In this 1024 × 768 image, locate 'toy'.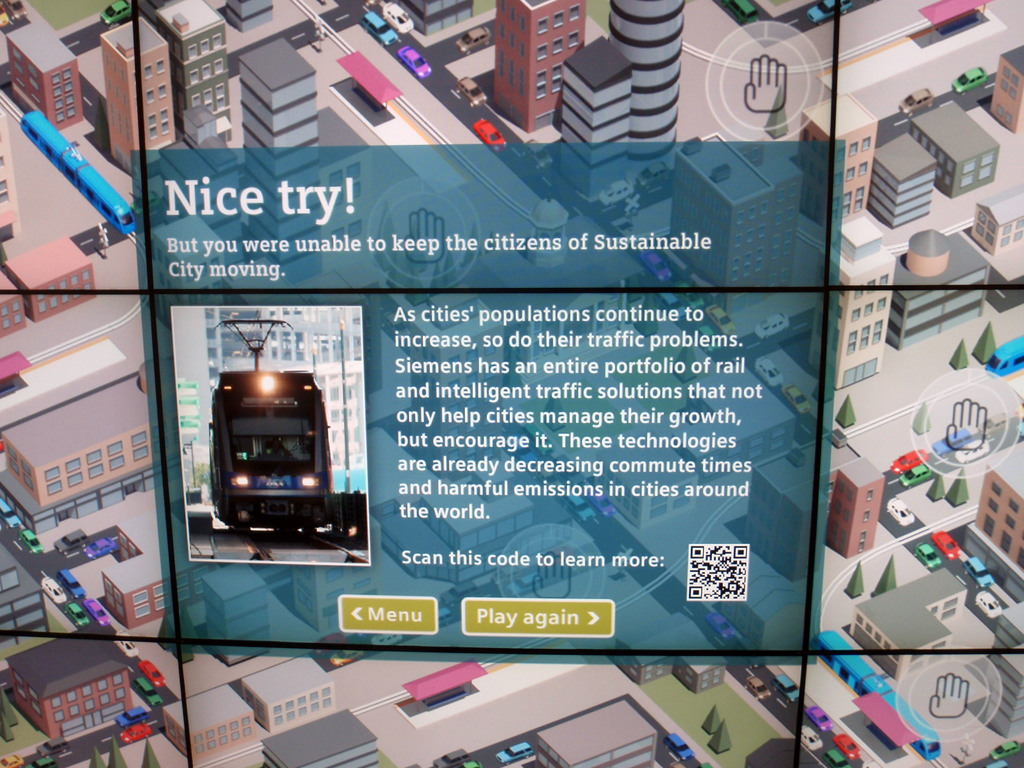
Bounding box: (865, 127, 936, 227).
